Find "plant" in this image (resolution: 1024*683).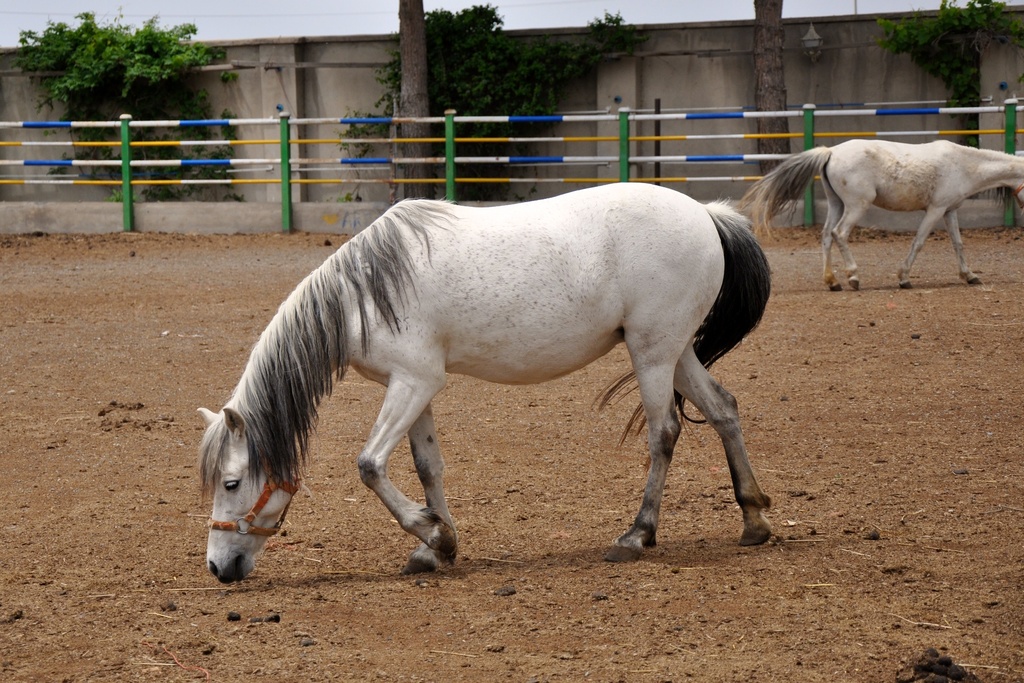
box(147, 111, 261, 204).
